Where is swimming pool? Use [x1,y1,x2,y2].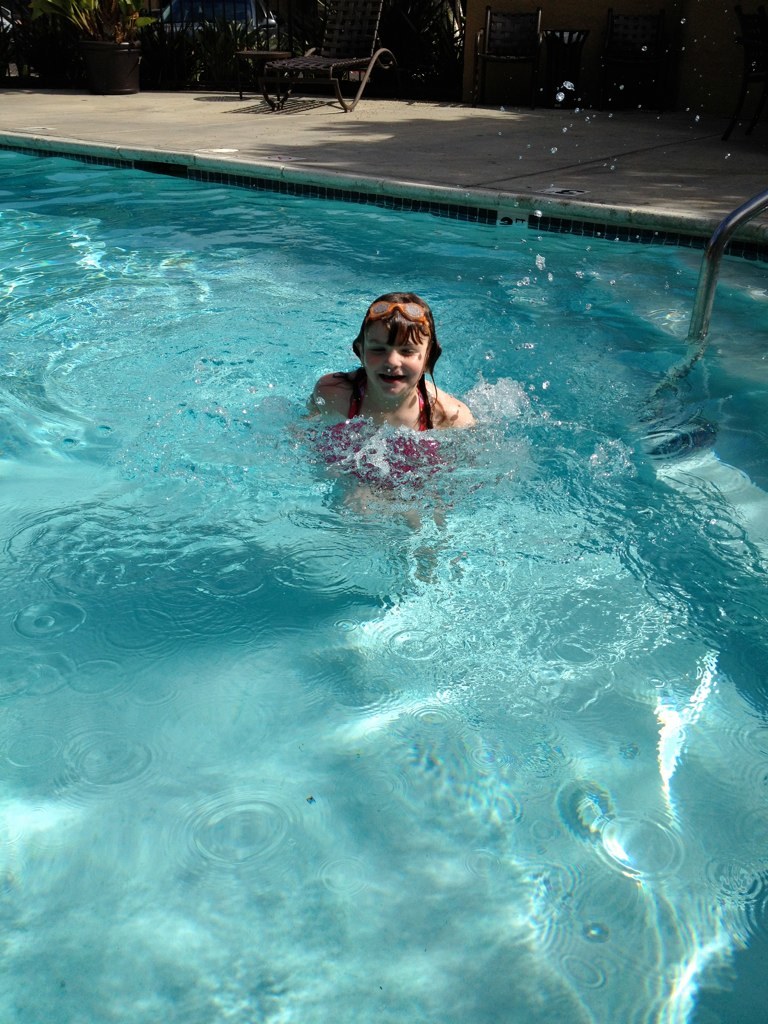
[0,128,767,1023].
